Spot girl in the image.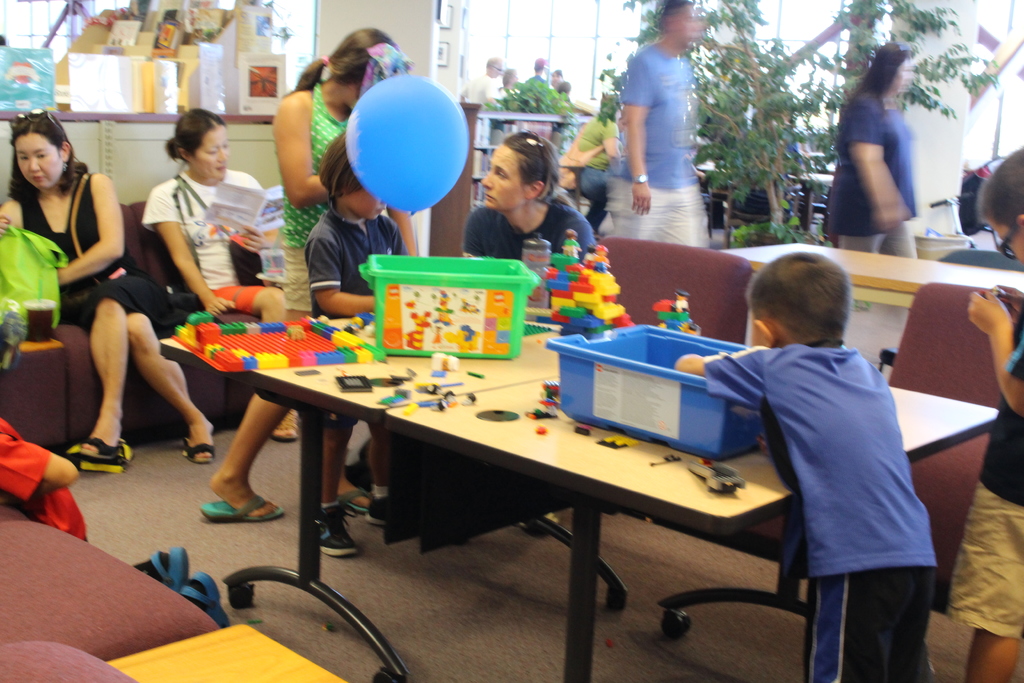
girl found at <region>805, 27, 947, 270</region>.
